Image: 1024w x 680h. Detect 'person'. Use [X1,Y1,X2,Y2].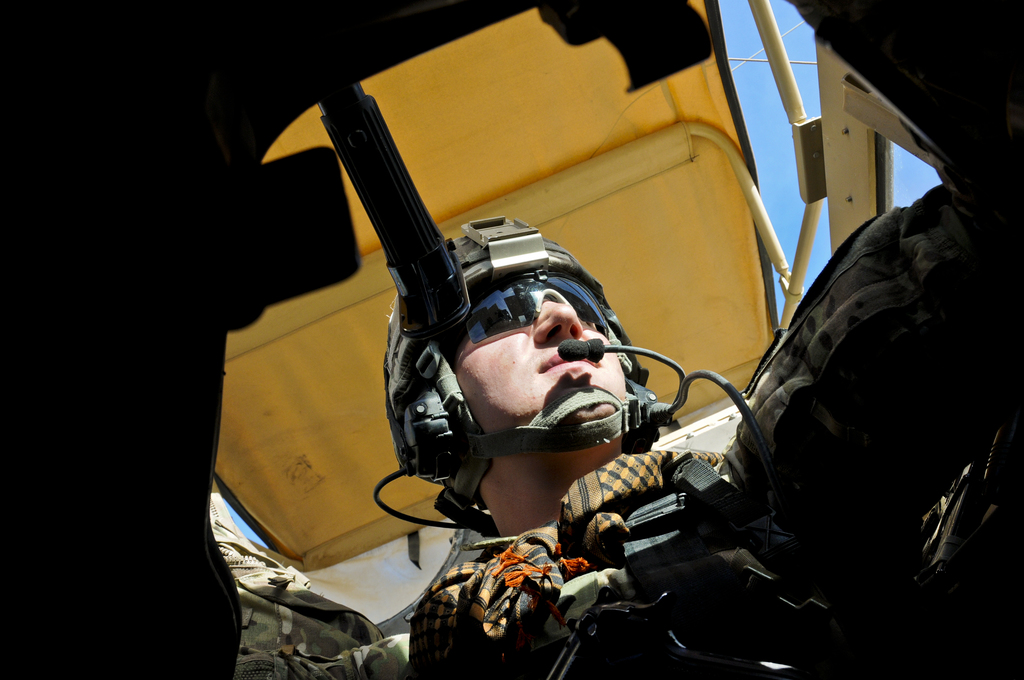
[236,168,1003,675].
